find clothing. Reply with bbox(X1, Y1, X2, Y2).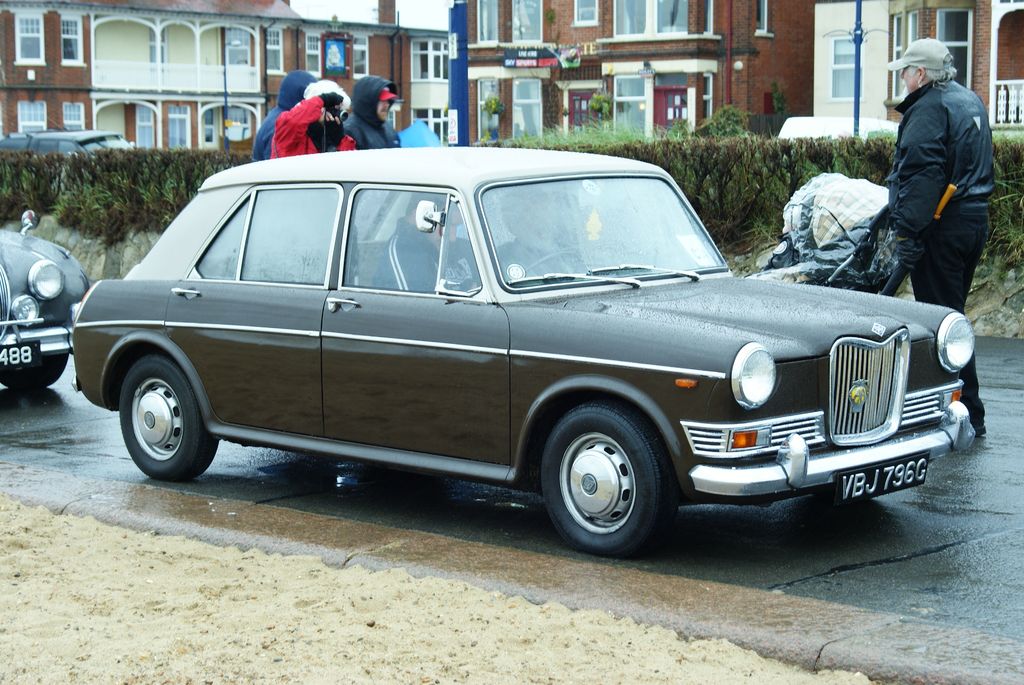
bbox(271, 84, 355, 160).
